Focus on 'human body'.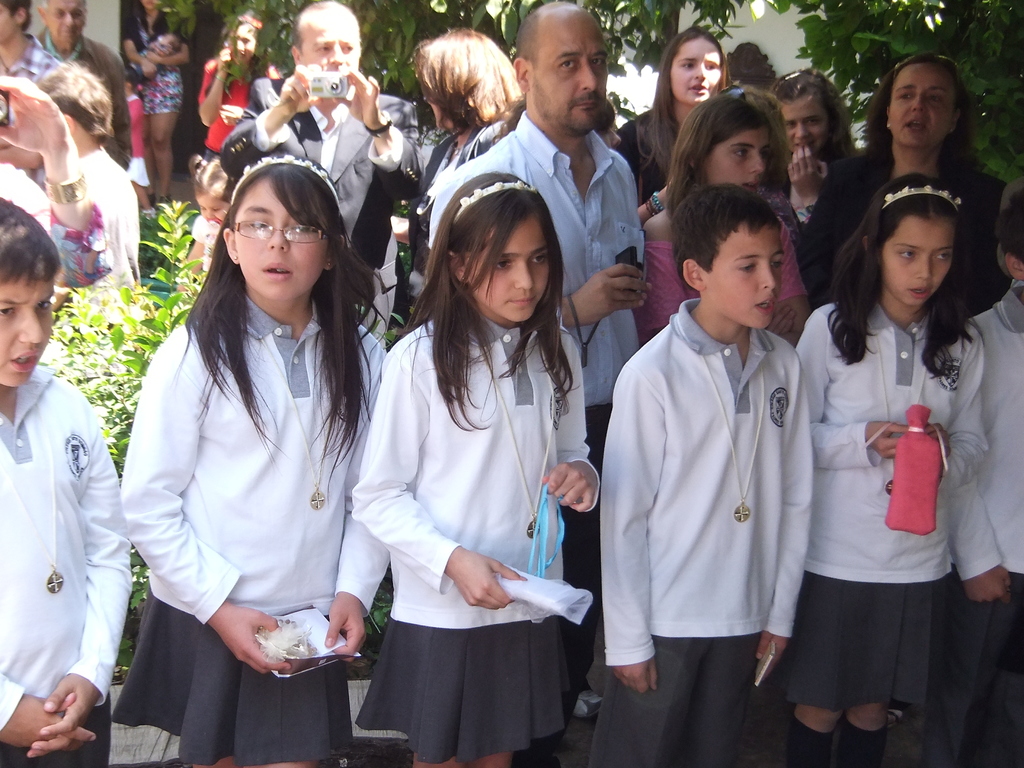
Focused at x1=598 y1=157 x2=841 y2=767.
